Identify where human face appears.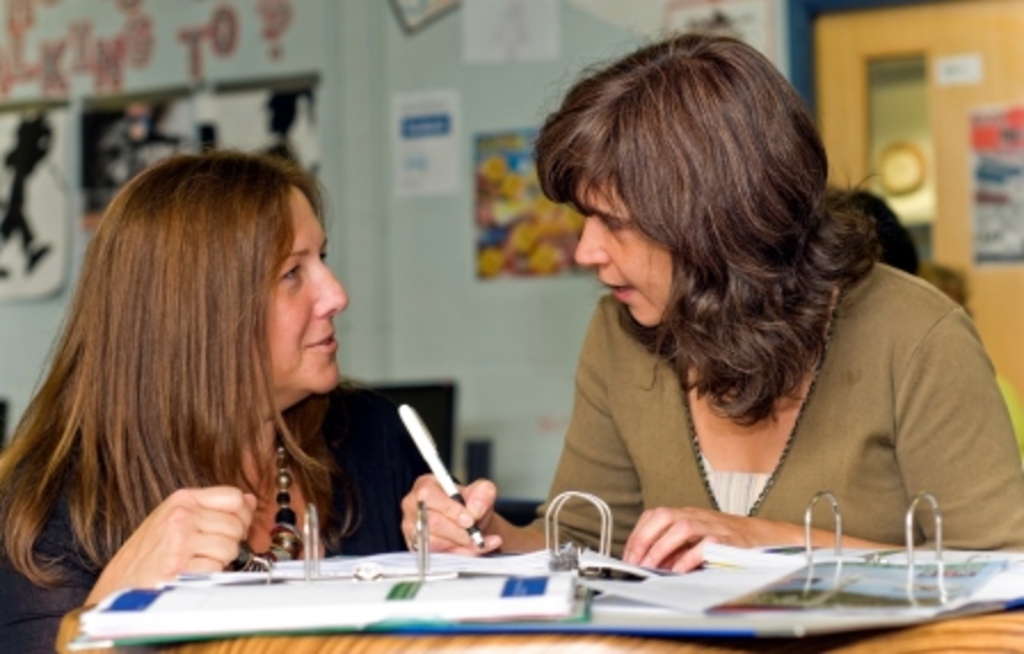
Appears at <region>574, 178, 674, 329</region>.
